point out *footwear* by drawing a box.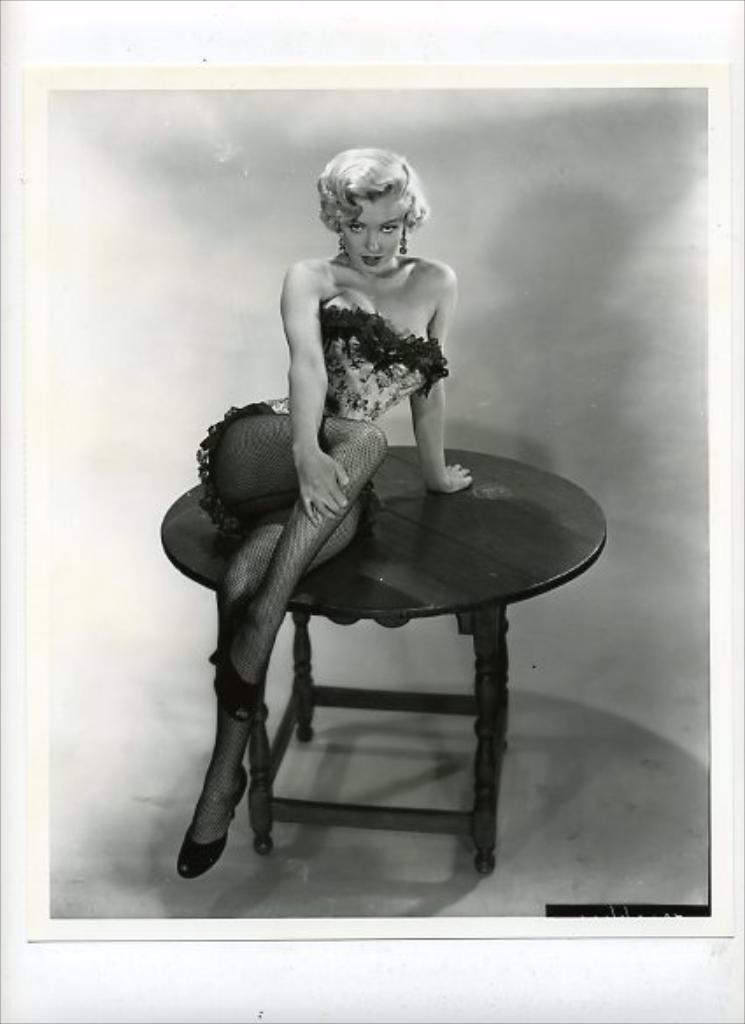
BBox(177, 764, 252, 882).
